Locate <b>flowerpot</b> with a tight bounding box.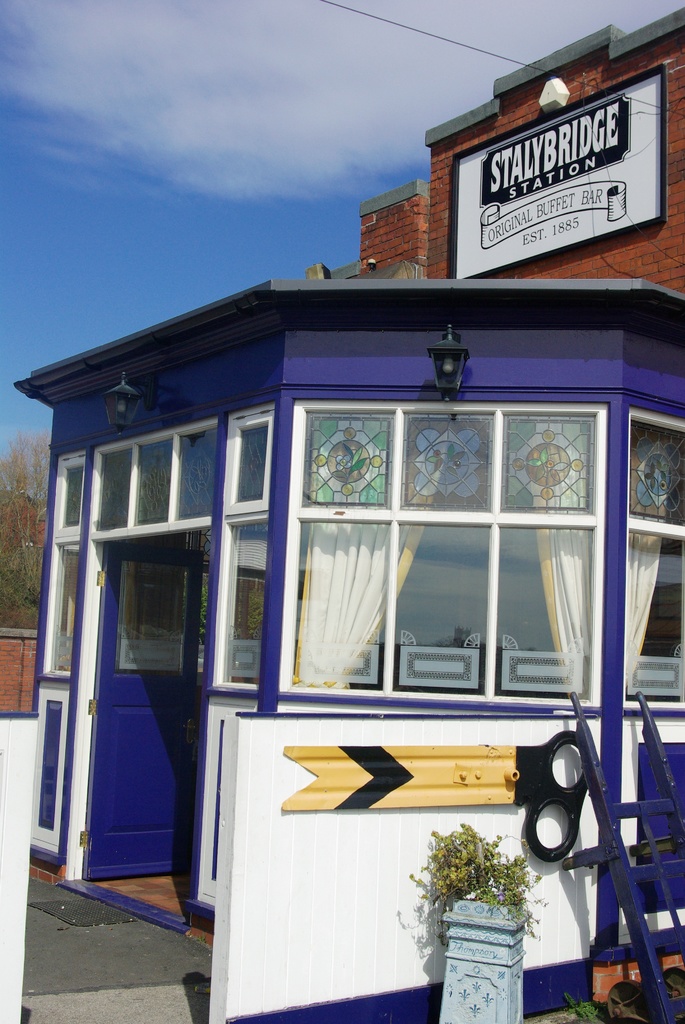
left=427, top=847, right=551, bottom=1008.
